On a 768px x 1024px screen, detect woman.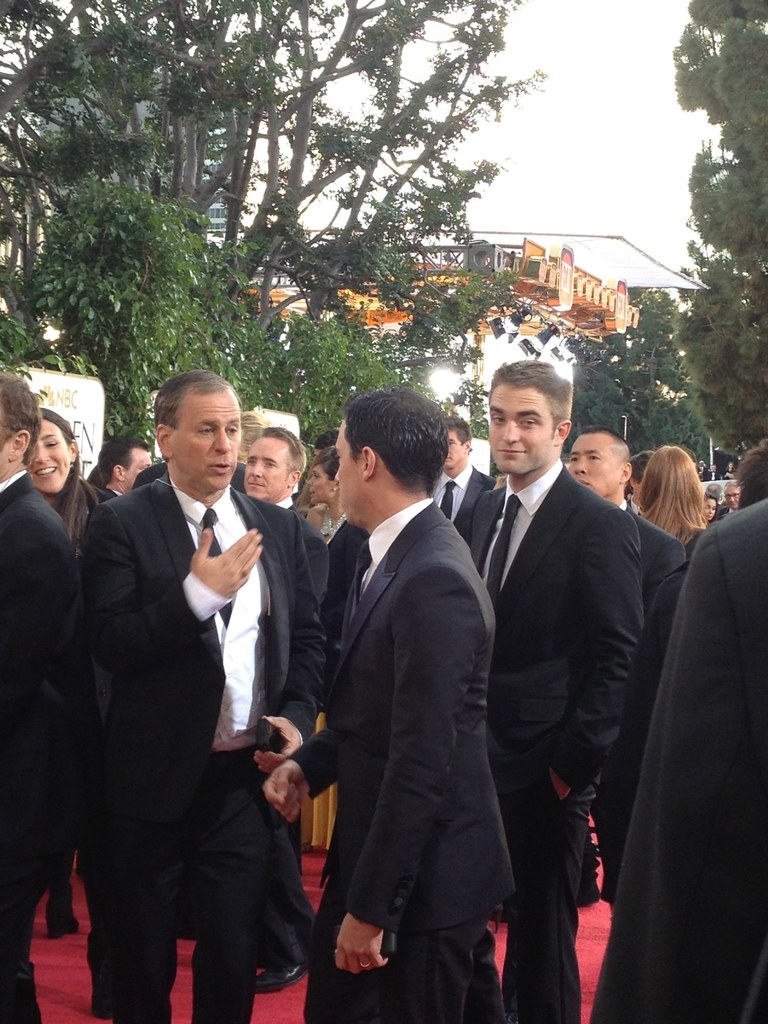
[630,443,708,560].
